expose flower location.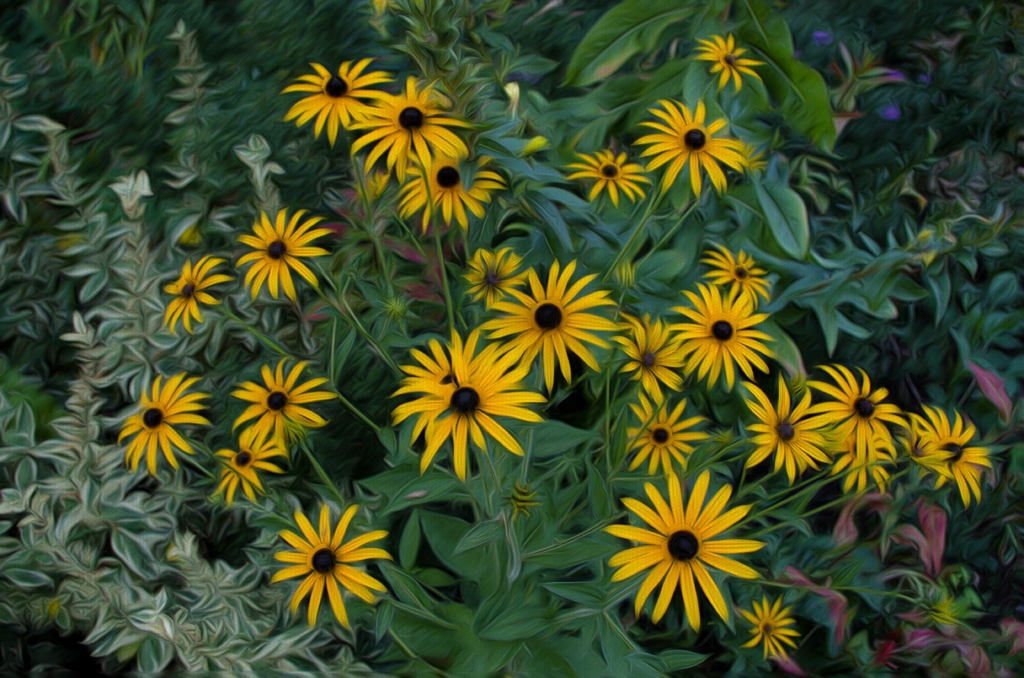
Exposed at (694,35,766,100).
